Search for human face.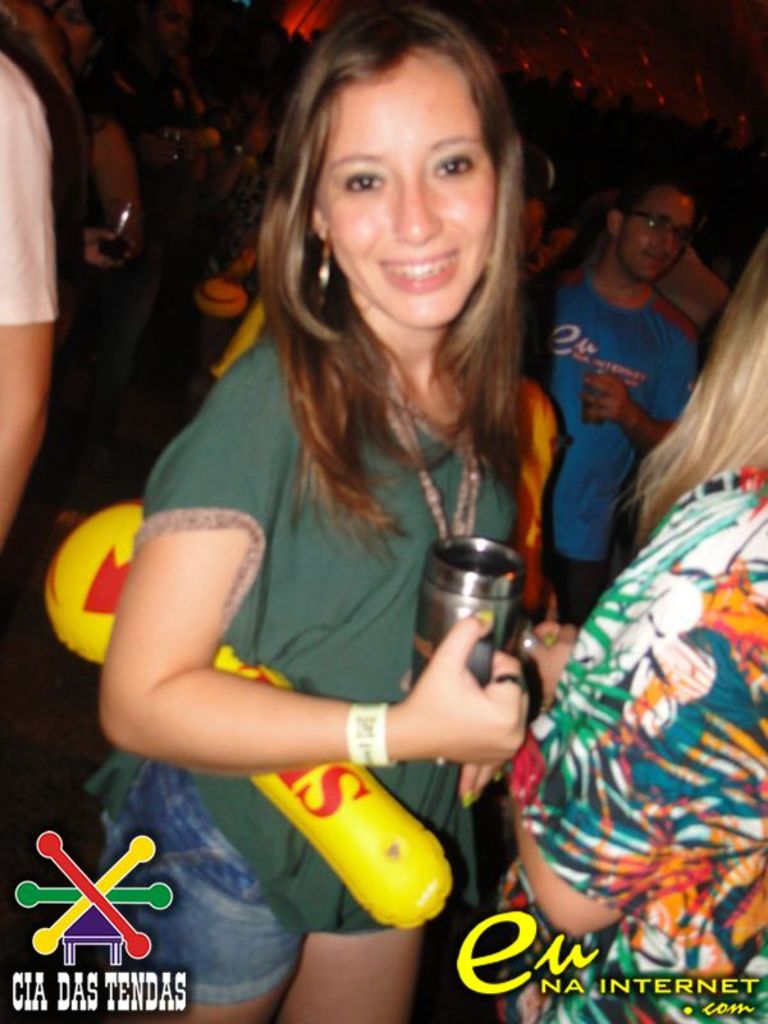
Found at (314, 51, 493, 328).
